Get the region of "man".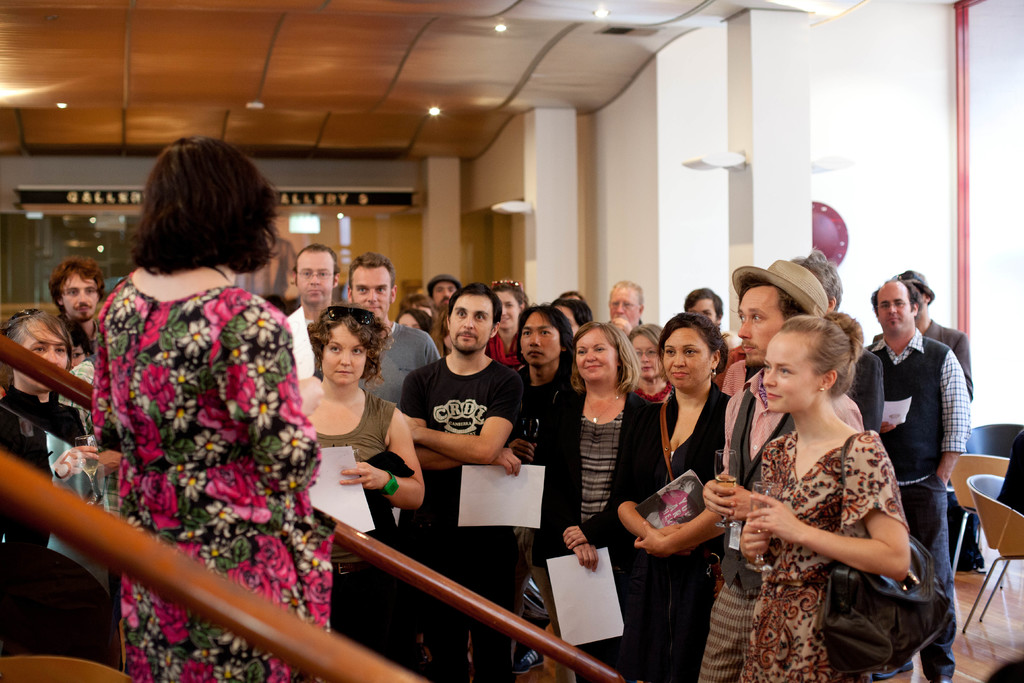
box=[697, 267, 858, 682].
